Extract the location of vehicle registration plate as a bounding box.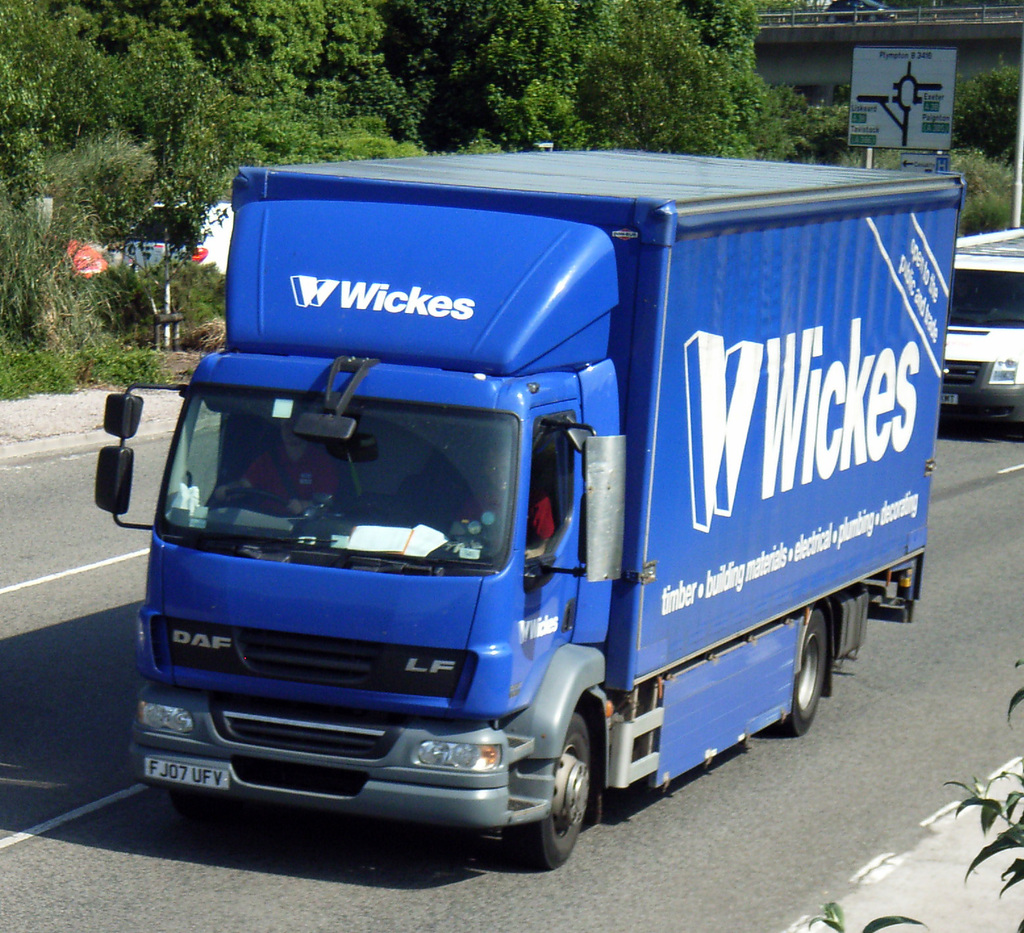
l=143, t=757, r=230, b=790.
